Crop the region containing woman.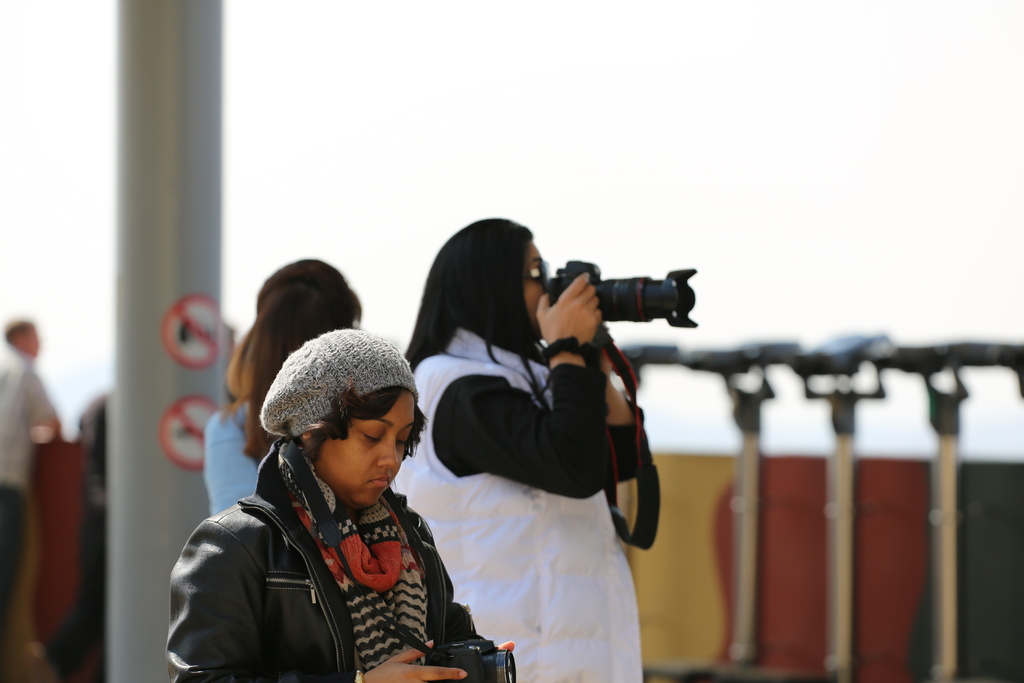
Crop region: x1=191, y1=256, x2=362, y2=512.
